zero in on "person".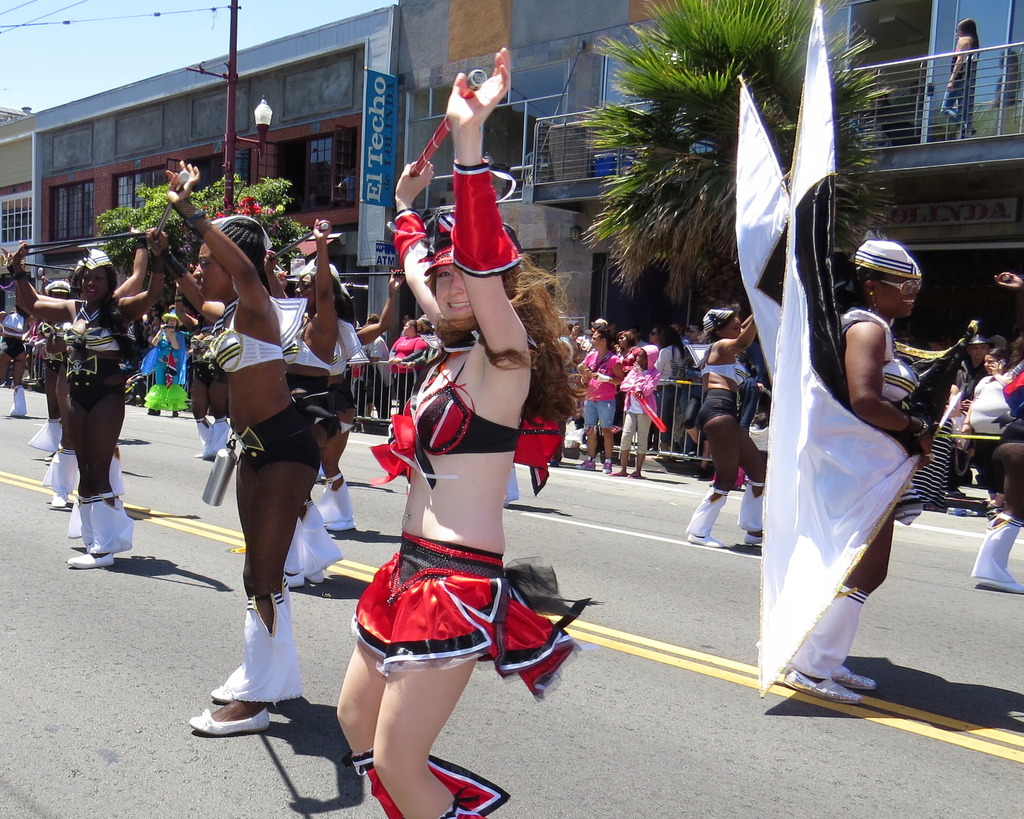
Zeroed in: bbox=(389, 318, 428, 412).
